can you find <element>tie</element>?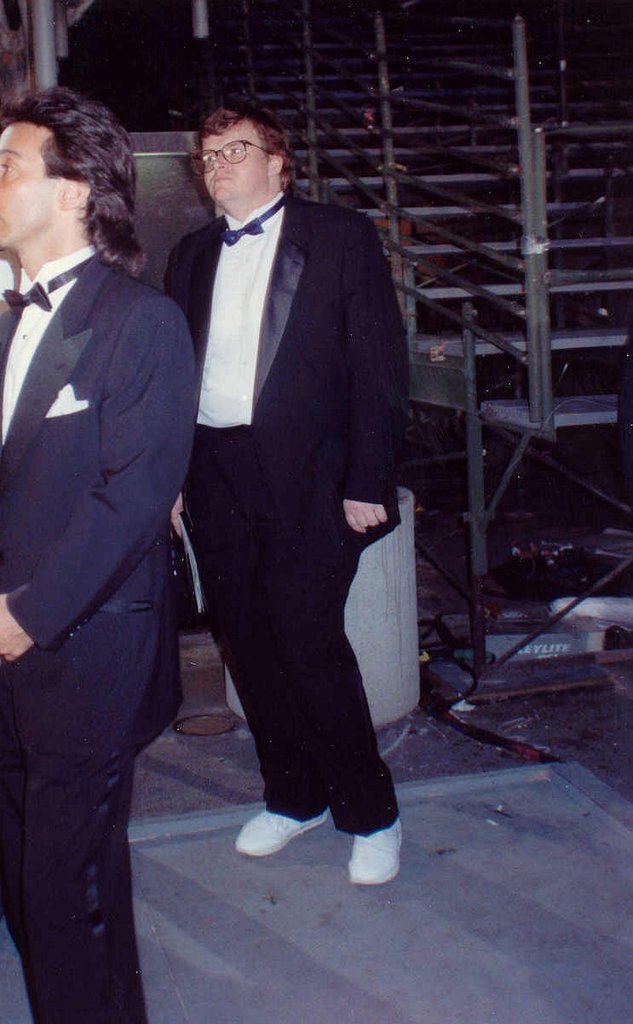
Yes, bounding box: l=0, t=252, r=97, b=321.
